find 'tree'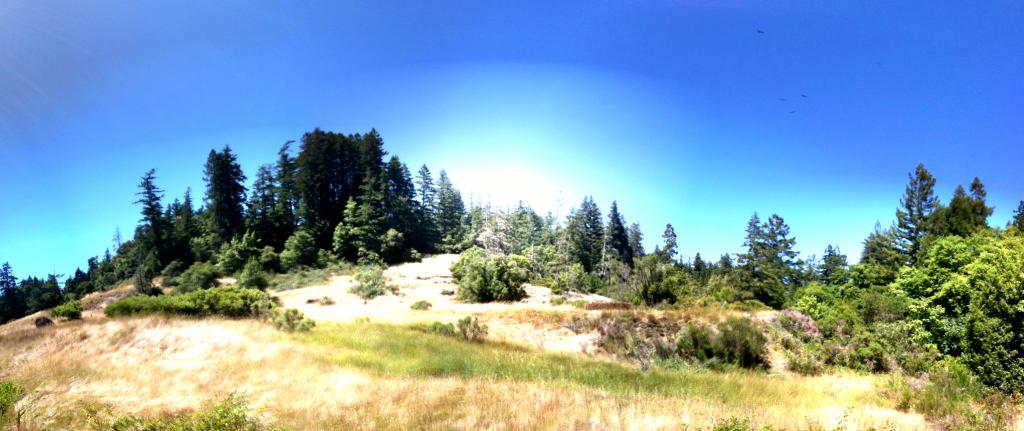
(200, 146, 249, 275)
